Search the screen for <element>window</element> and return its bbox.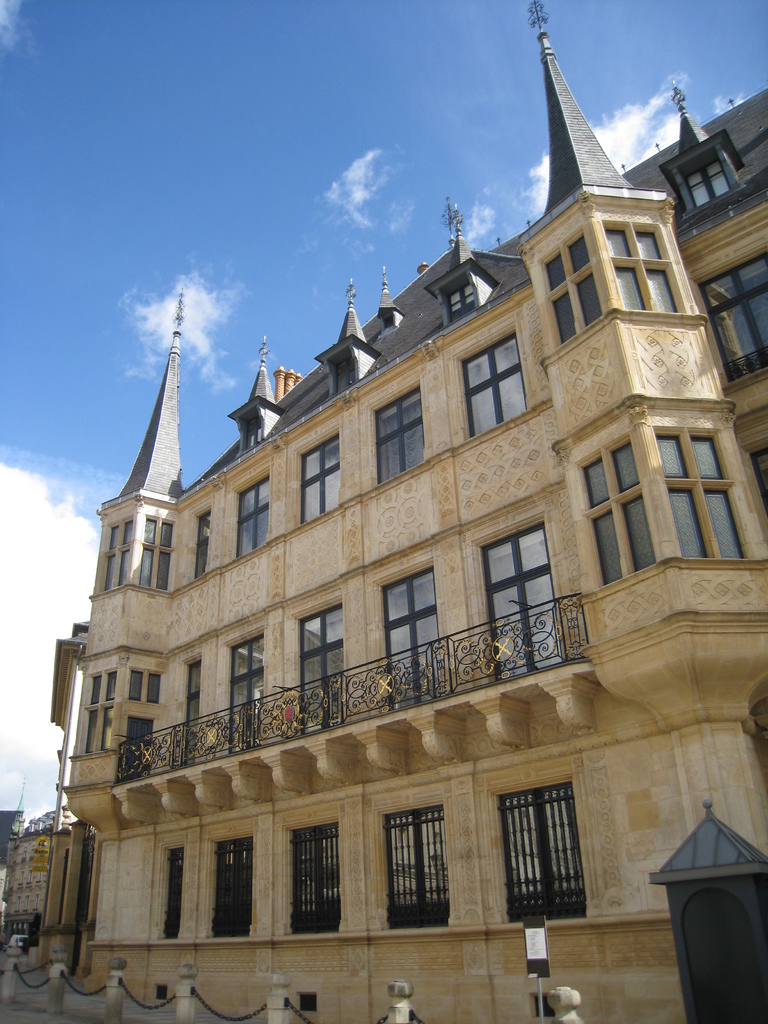
Found: 297/419/348/538.
